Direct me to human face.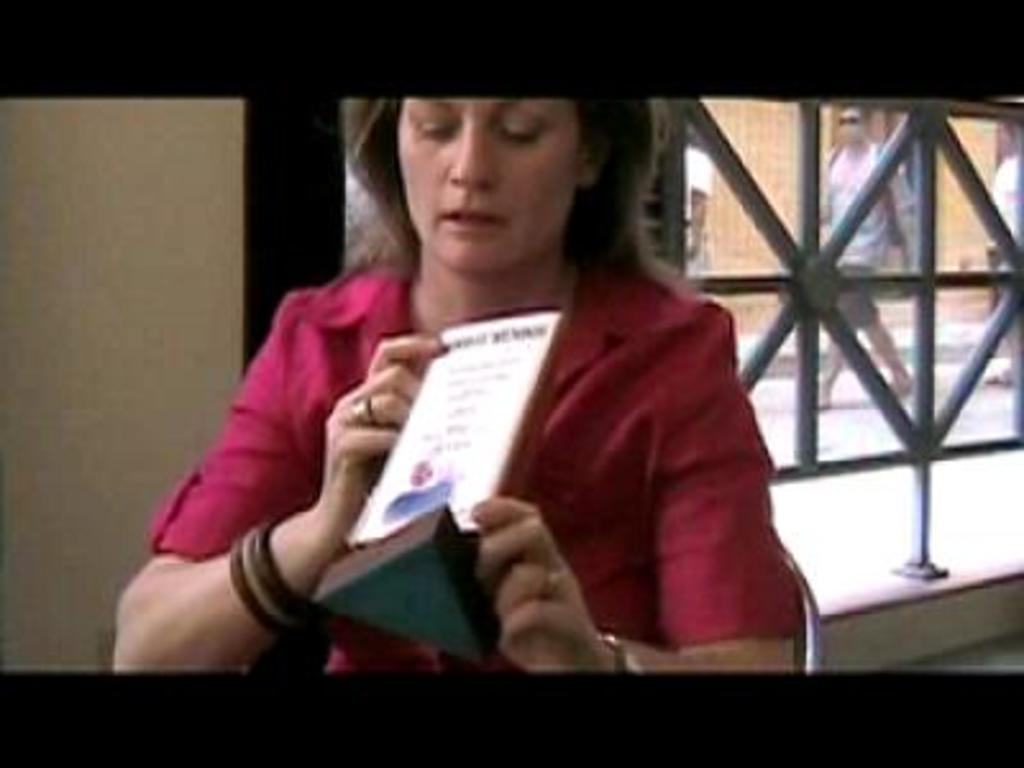
Direction: <box>397,92,584,274</box>.
